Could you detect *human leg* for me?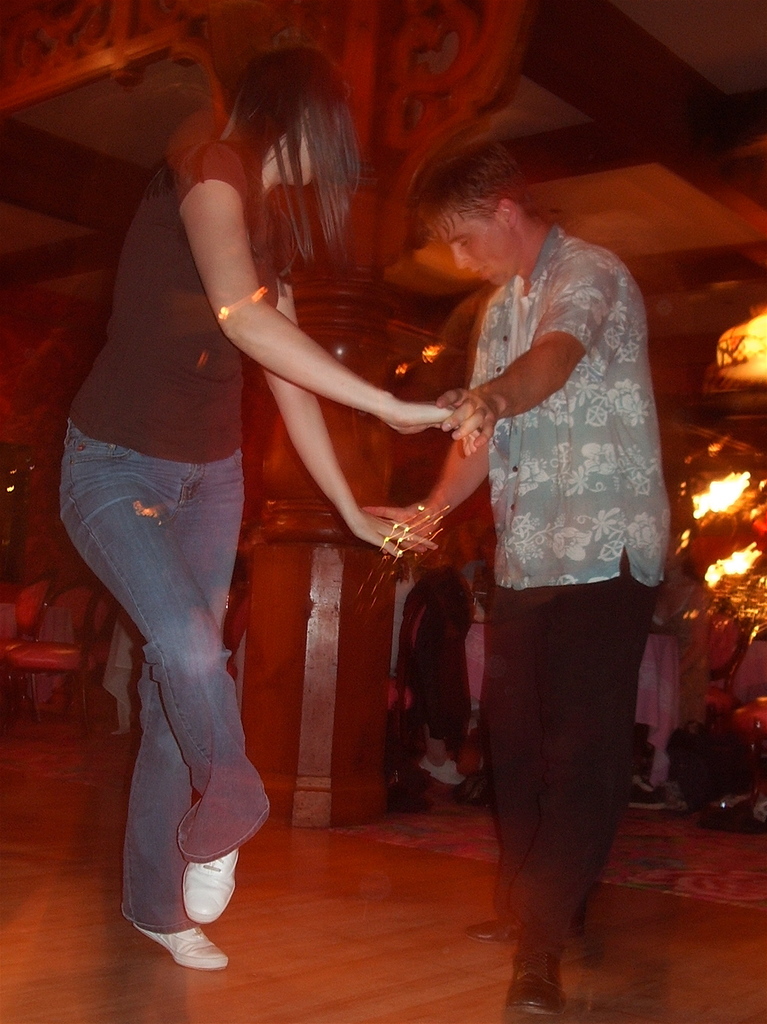
Detection result: locate(54, 469, 270, 923).
